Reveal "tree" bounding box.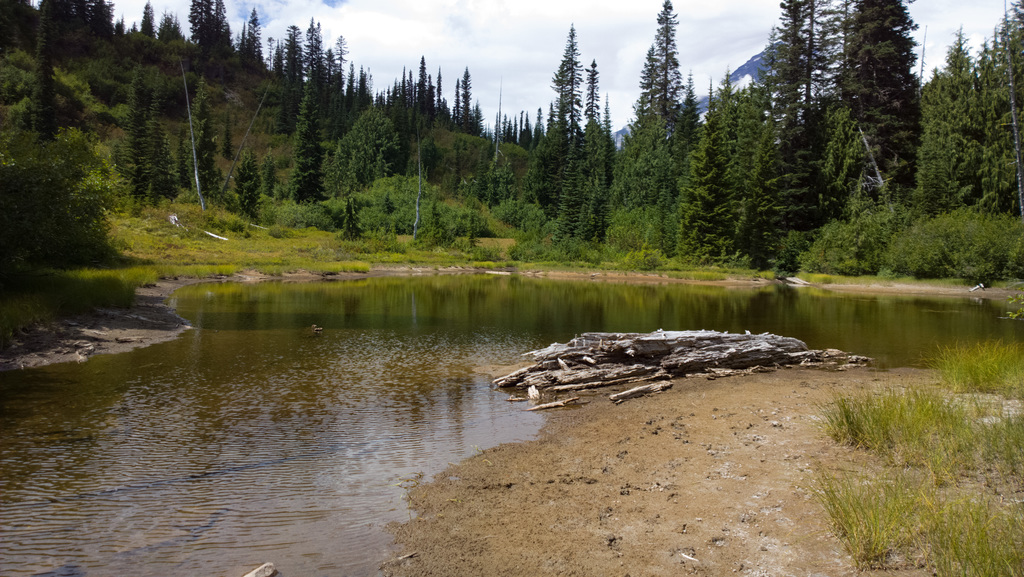
Revealed: bbox(442, 65, 471, 117).
